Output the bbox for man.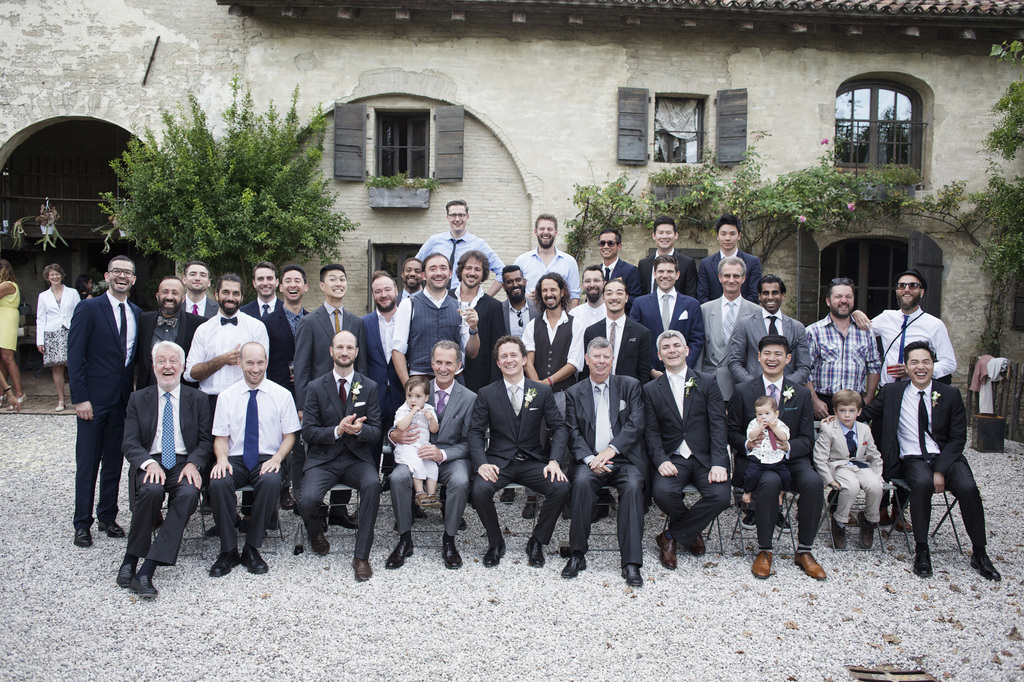
(left=797, top=264, right=882, bottom=427).
